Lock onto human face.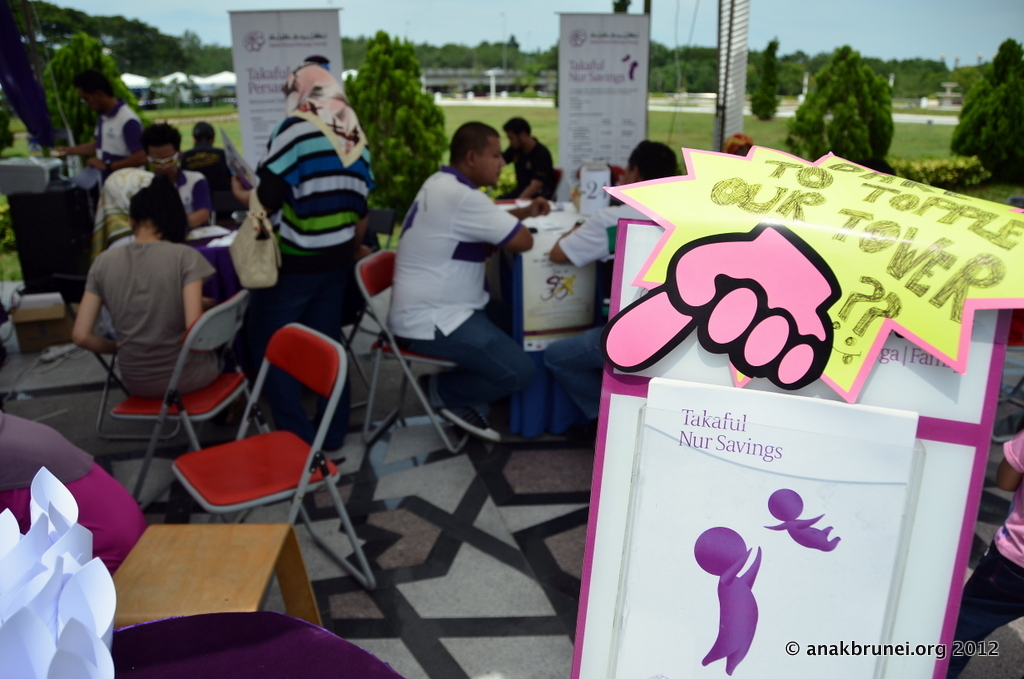
Locked: {"left": 509, "top": 135, "right": 522, "bottom": 151}.
